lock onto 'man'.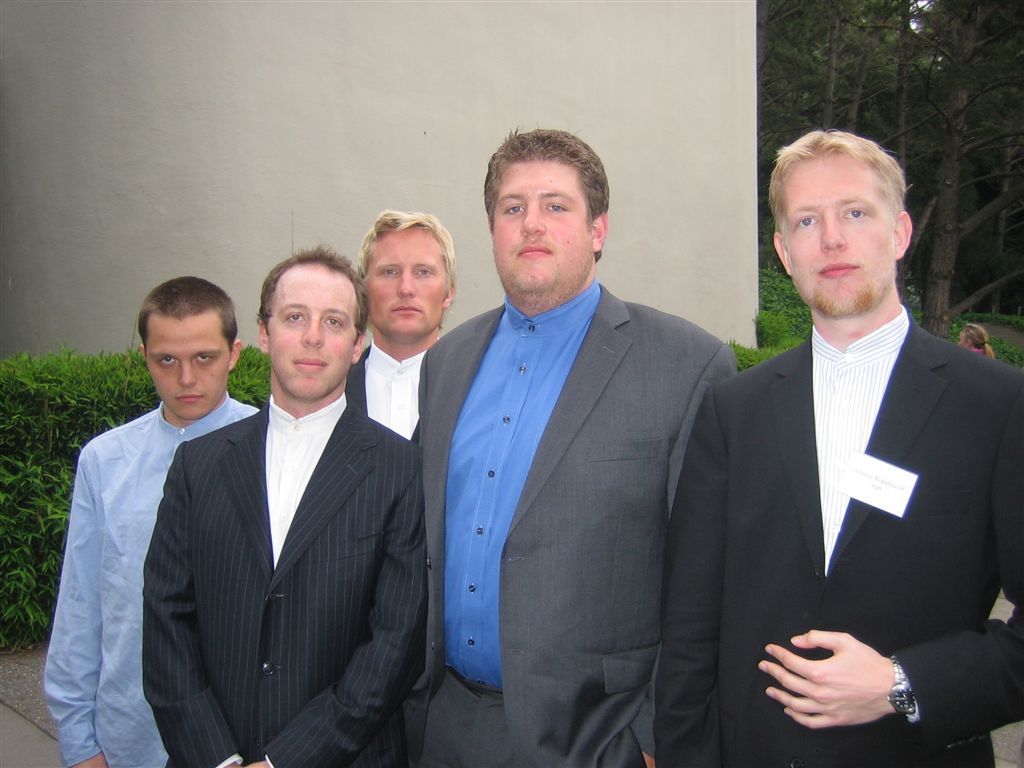
Locked: {"left": 140, "top": 245, "right": 433, "bottom": 767}.
